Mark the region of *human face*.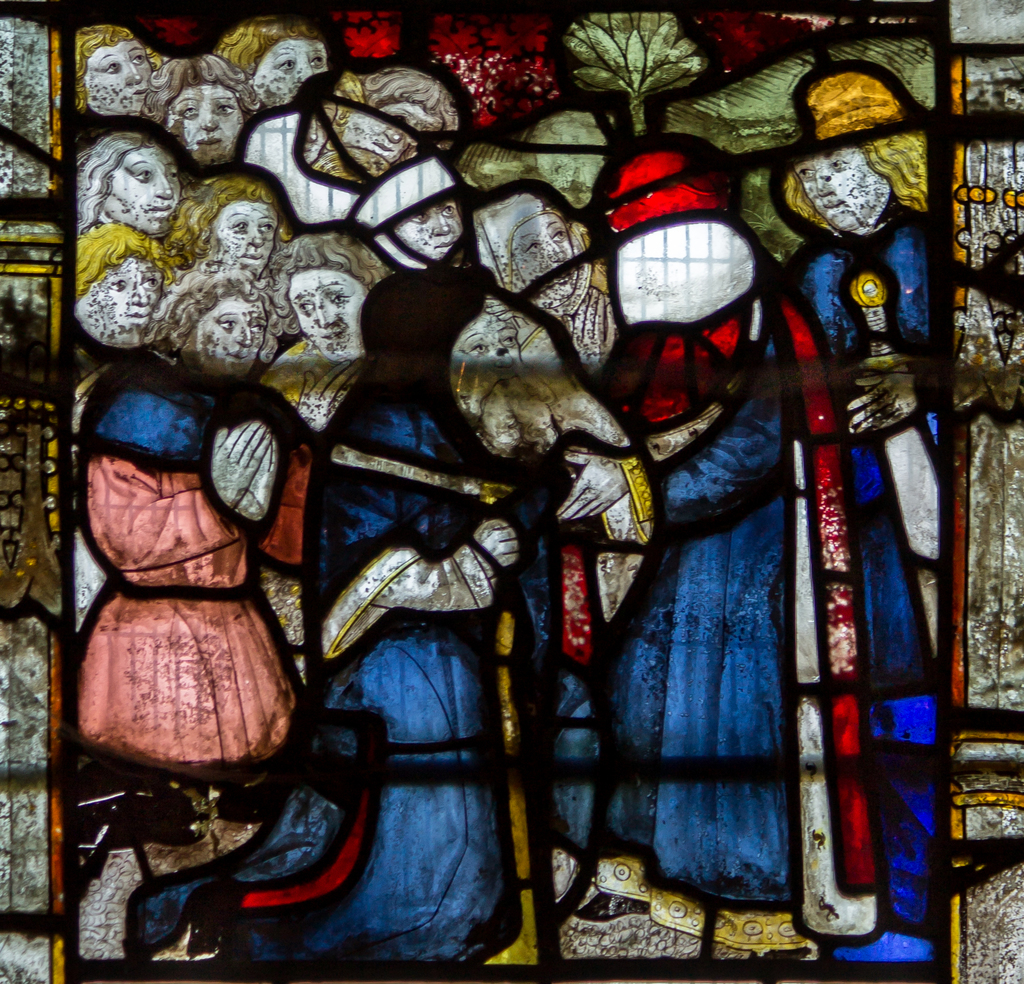
Region: 204,197,282,282.
